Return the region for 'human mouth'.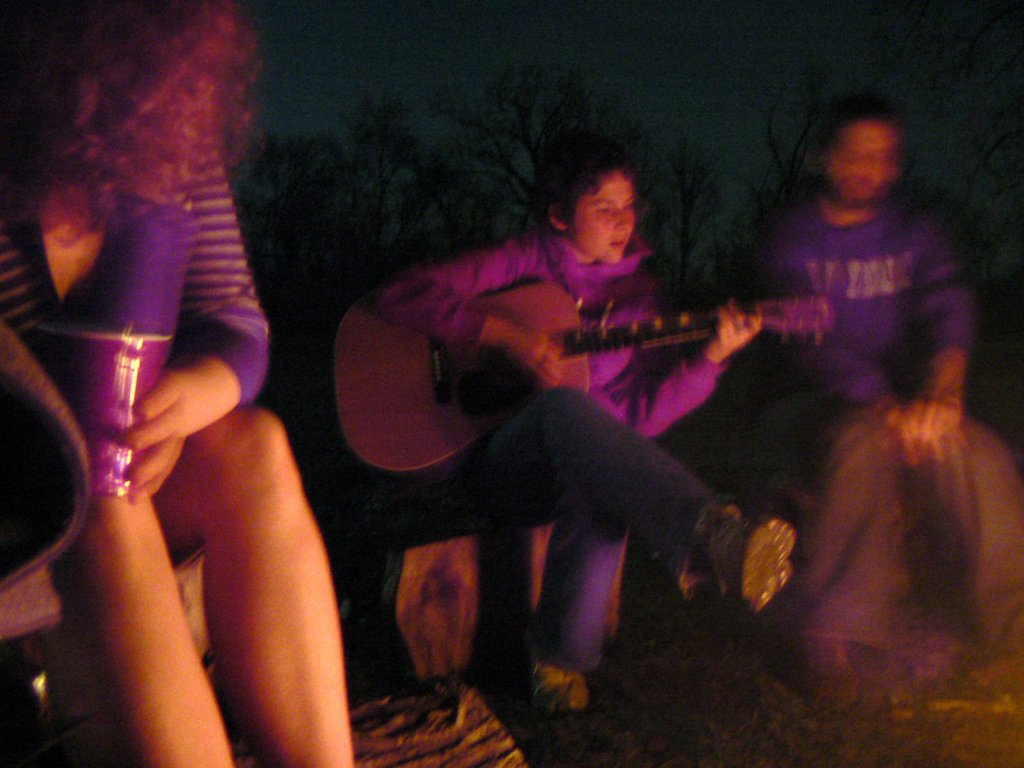
Rect(609, 237, 626, 248).
